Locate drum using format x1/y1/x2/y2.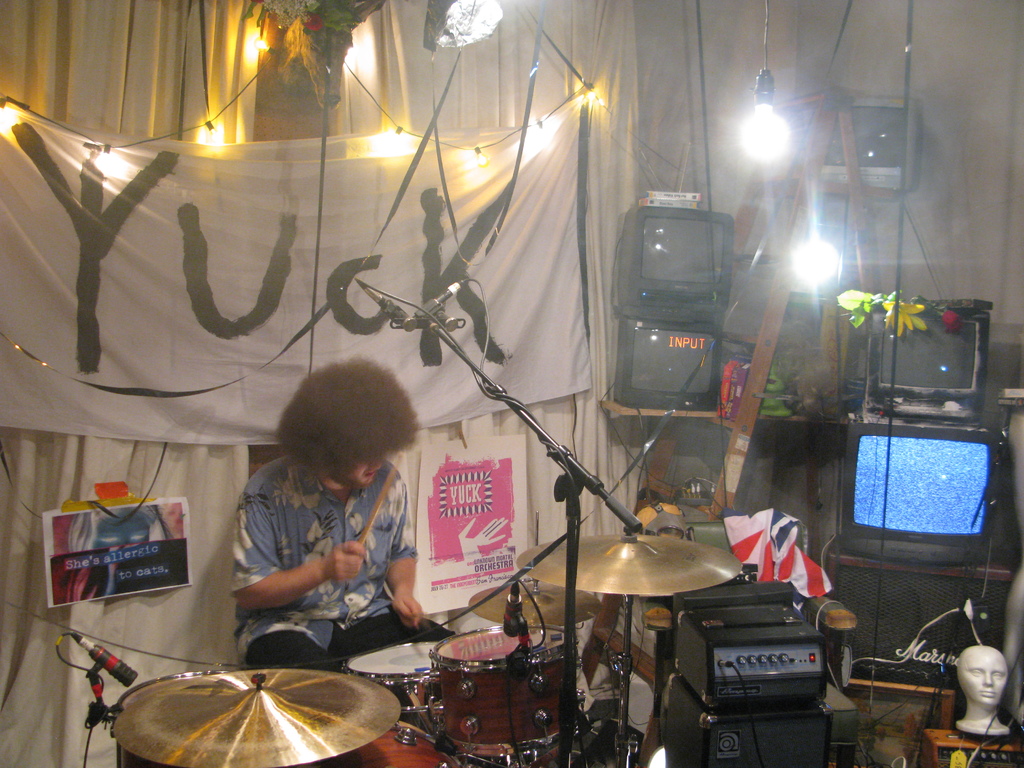
112/671/227/767.
